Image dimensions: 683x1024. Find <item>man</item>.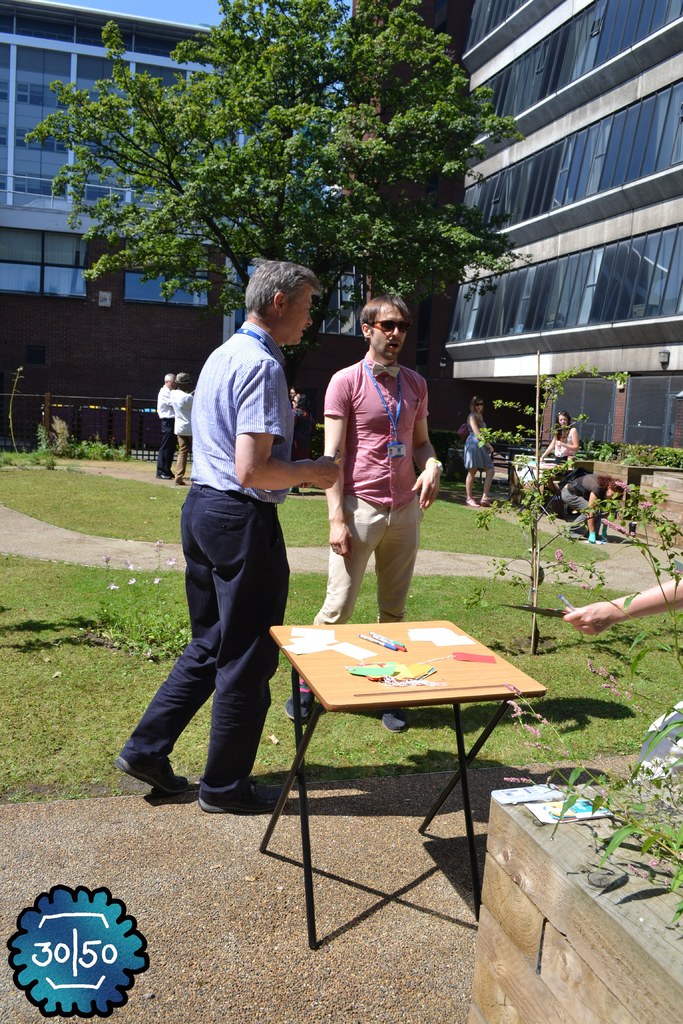
bbox(157, 373, 175, 479).
